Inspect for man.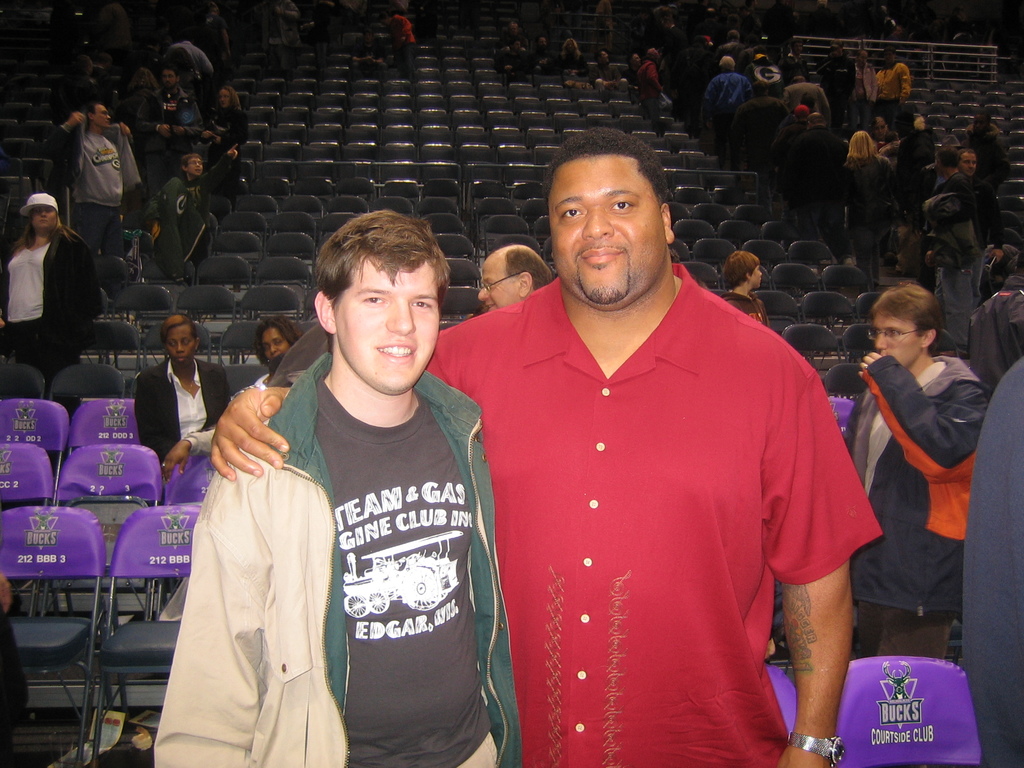
Inspection: locate(500, 20, 529, 50).
